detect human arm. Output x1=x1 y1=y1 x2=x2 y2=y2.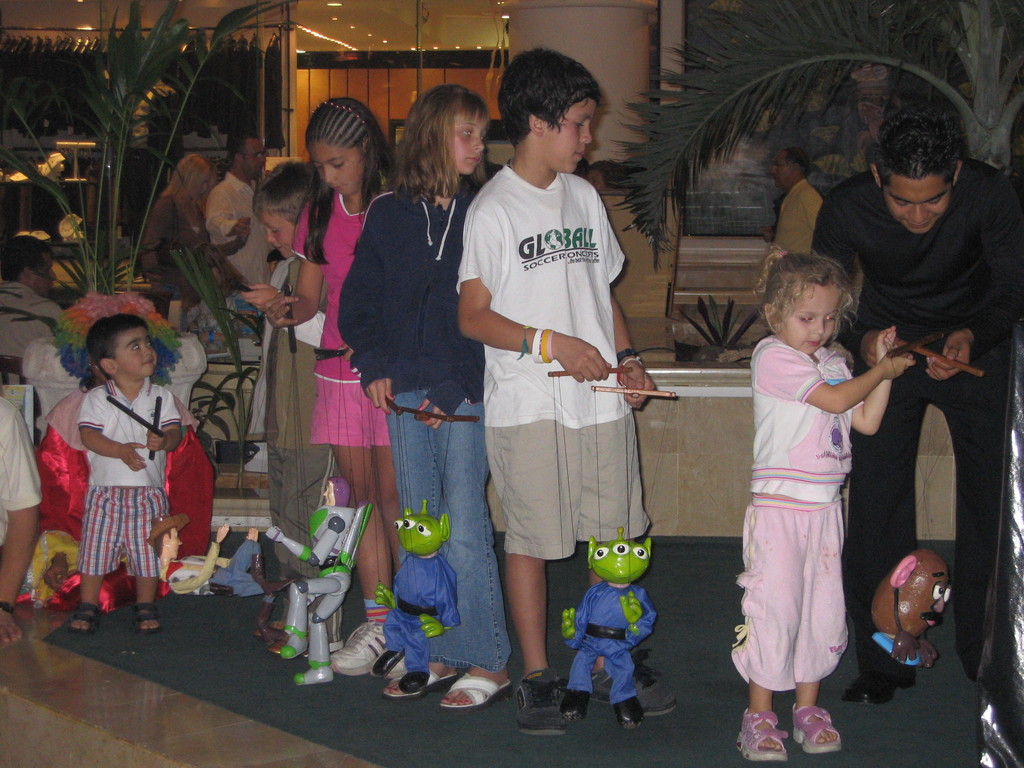
x1=335 y1=189 x2=398 y2=419.
